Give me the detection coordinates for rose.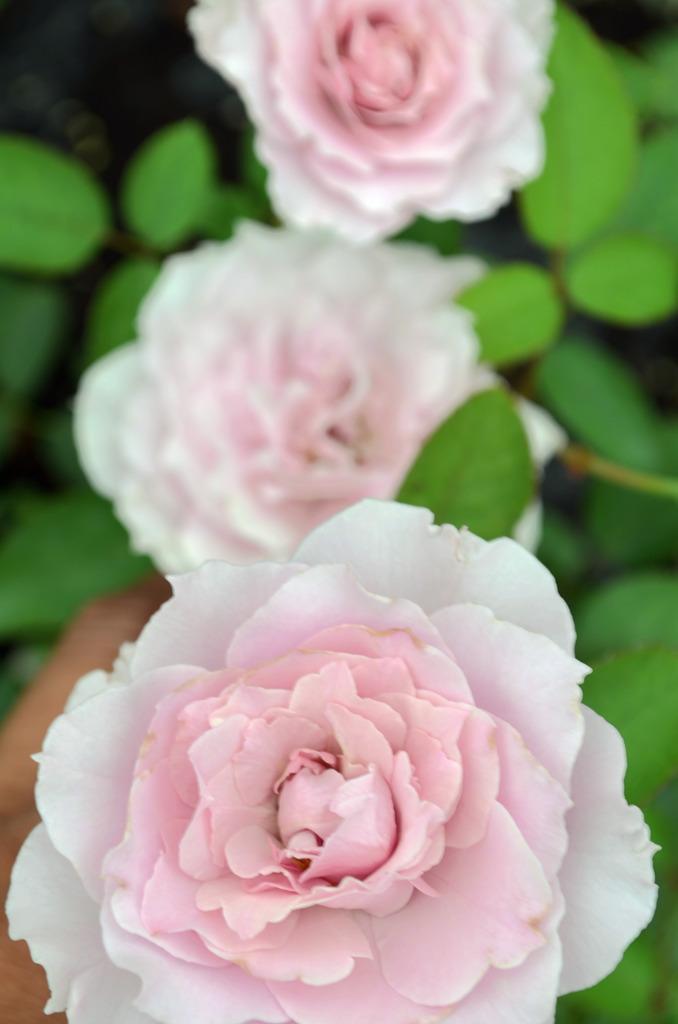
box(7, 501, 656, 1023).
